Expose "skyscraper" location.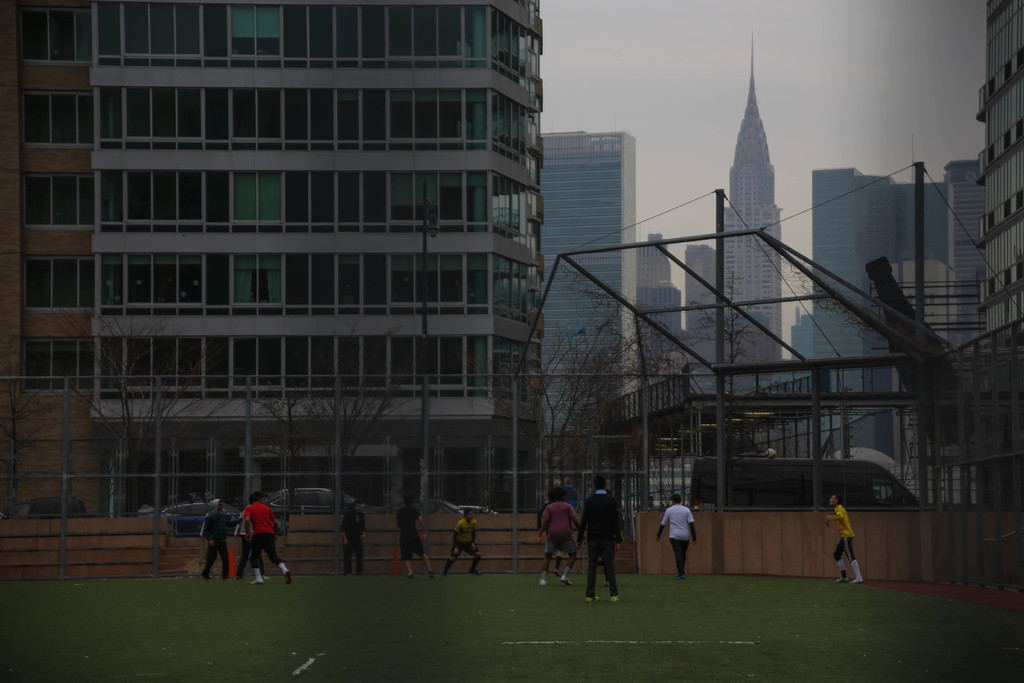
Exposed at left=543, top=122, right=654, bottom=439.
